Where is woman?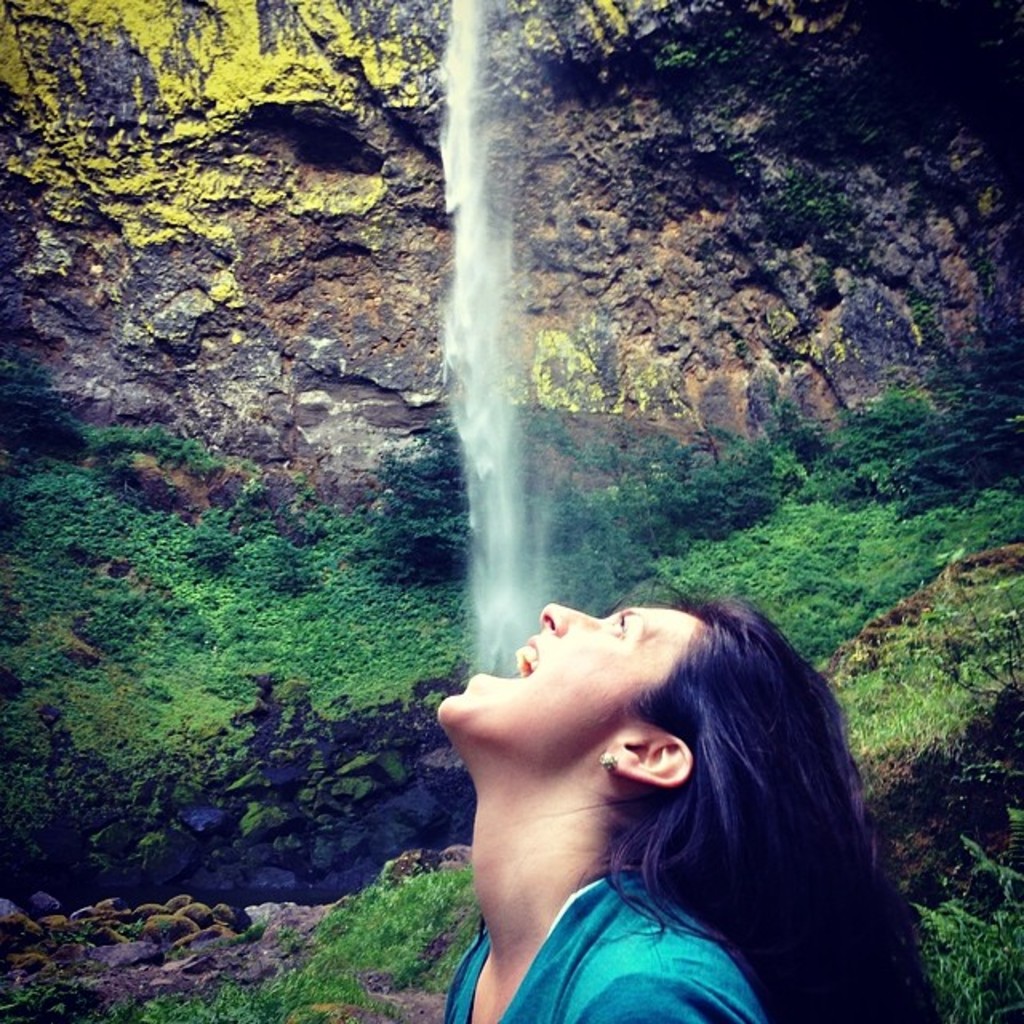
[left=419, top=589, right=922, bottom=1022].
